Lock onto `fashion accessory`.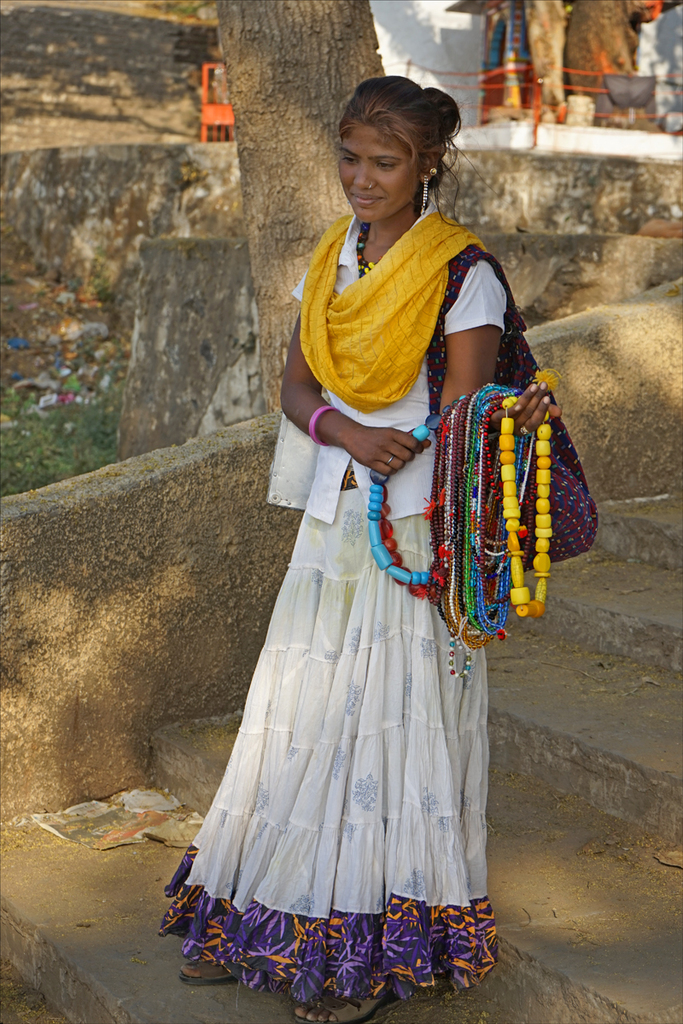
Locked: select_region(350, 225, 376, 281).
